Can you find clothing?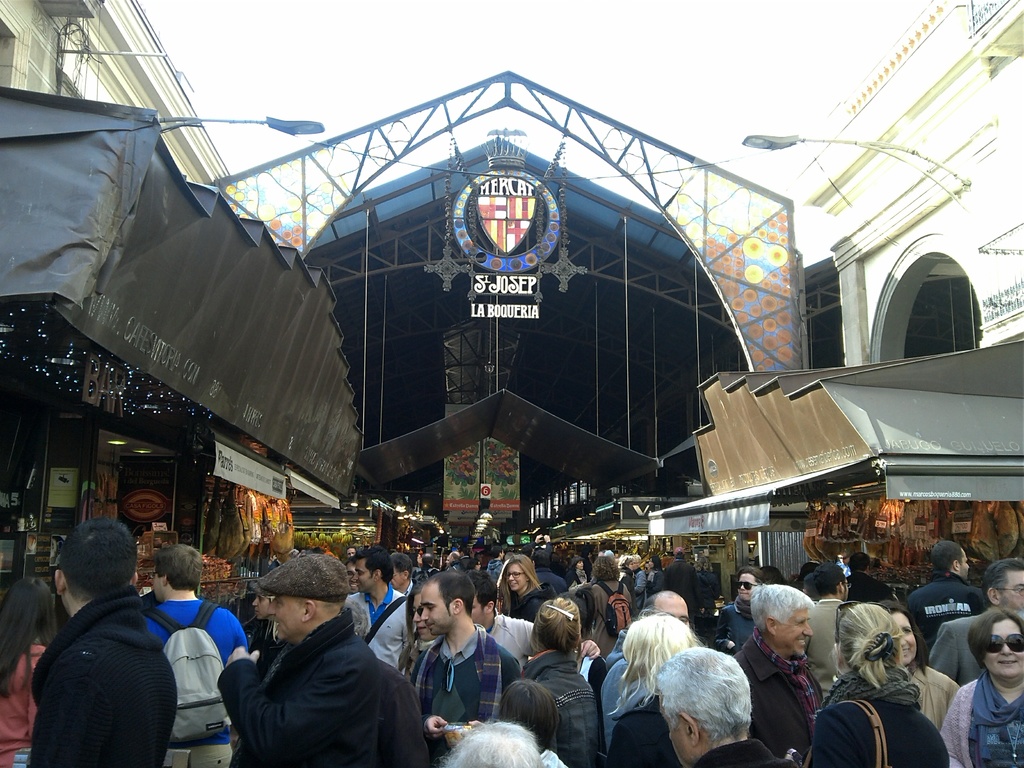
Yes, bounding box: box=[219, 604, 425, 767].
